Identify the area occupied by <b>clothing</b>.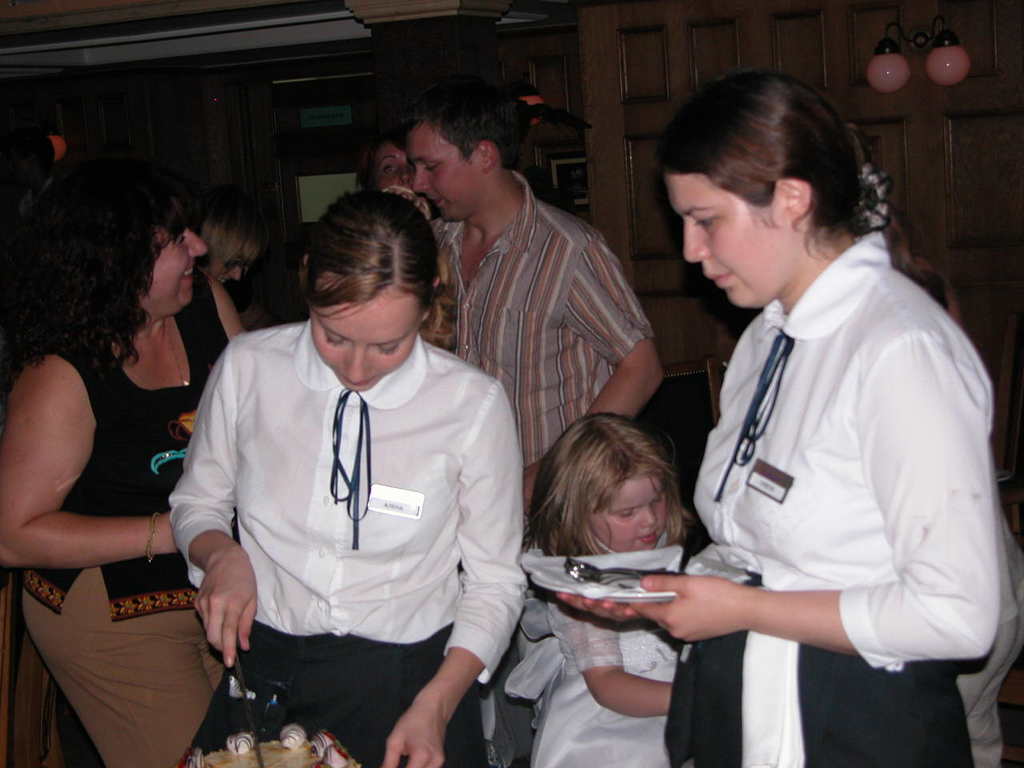
Area: locate(18, 276, 234, 767).
